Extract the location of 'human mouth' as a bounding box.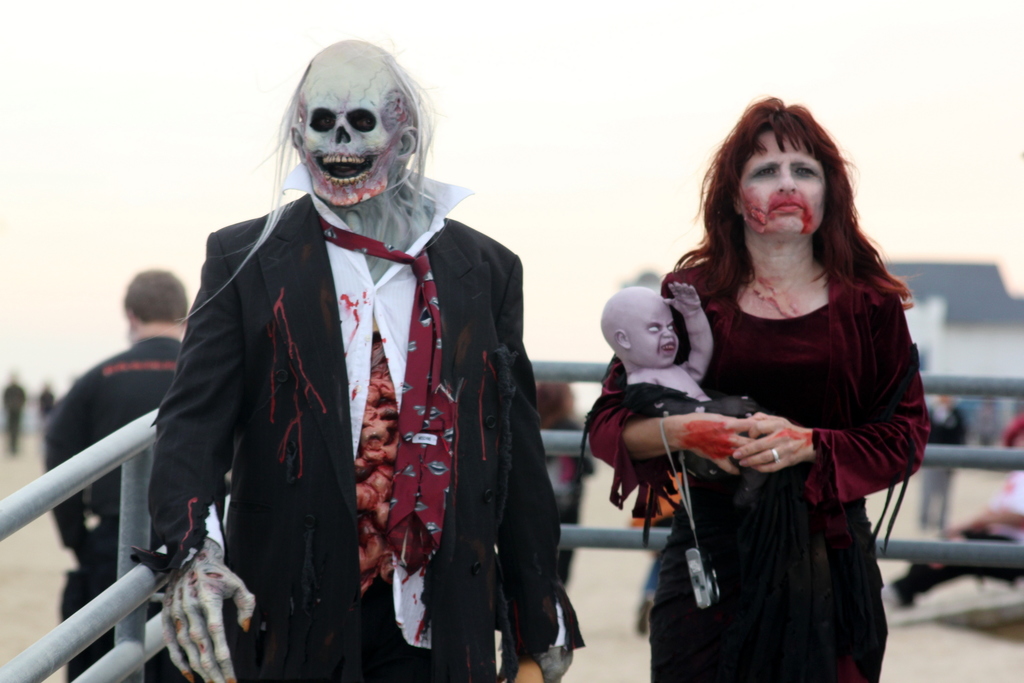
<bbox>770, 197, 805, 219</bbox>.
